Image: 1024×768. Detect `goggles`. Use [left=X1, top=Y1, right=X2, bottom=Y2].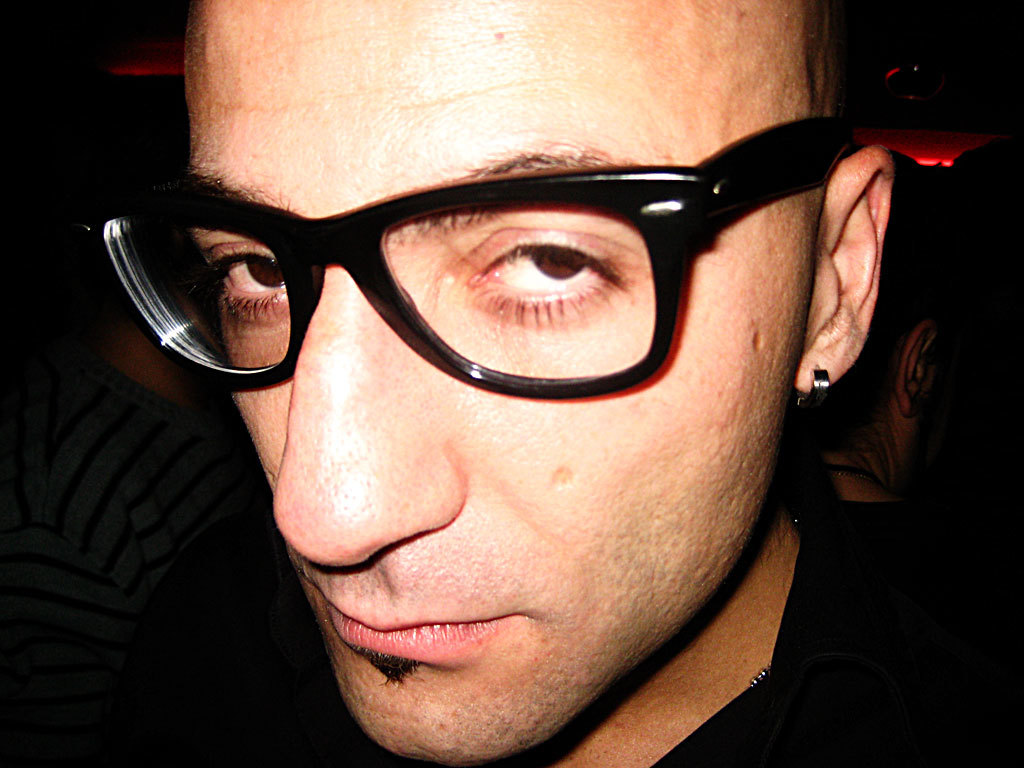
[left=94, top=102, right=875, bottom=443].
